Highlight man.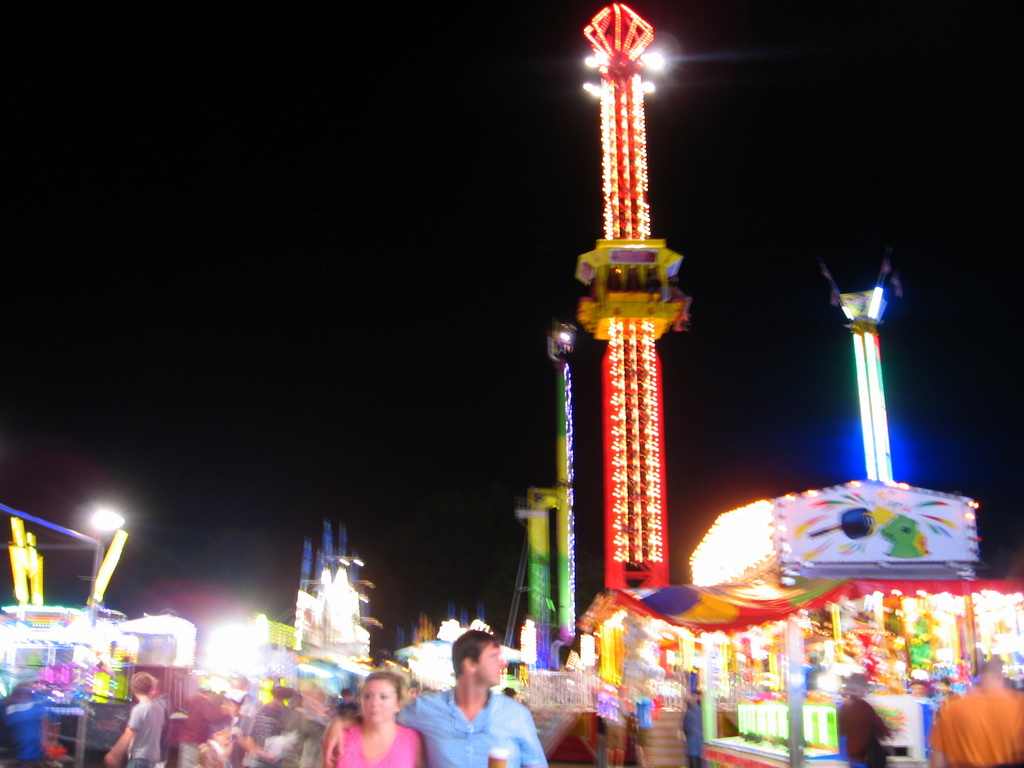
Highlighted region: 320:631:546:767.
